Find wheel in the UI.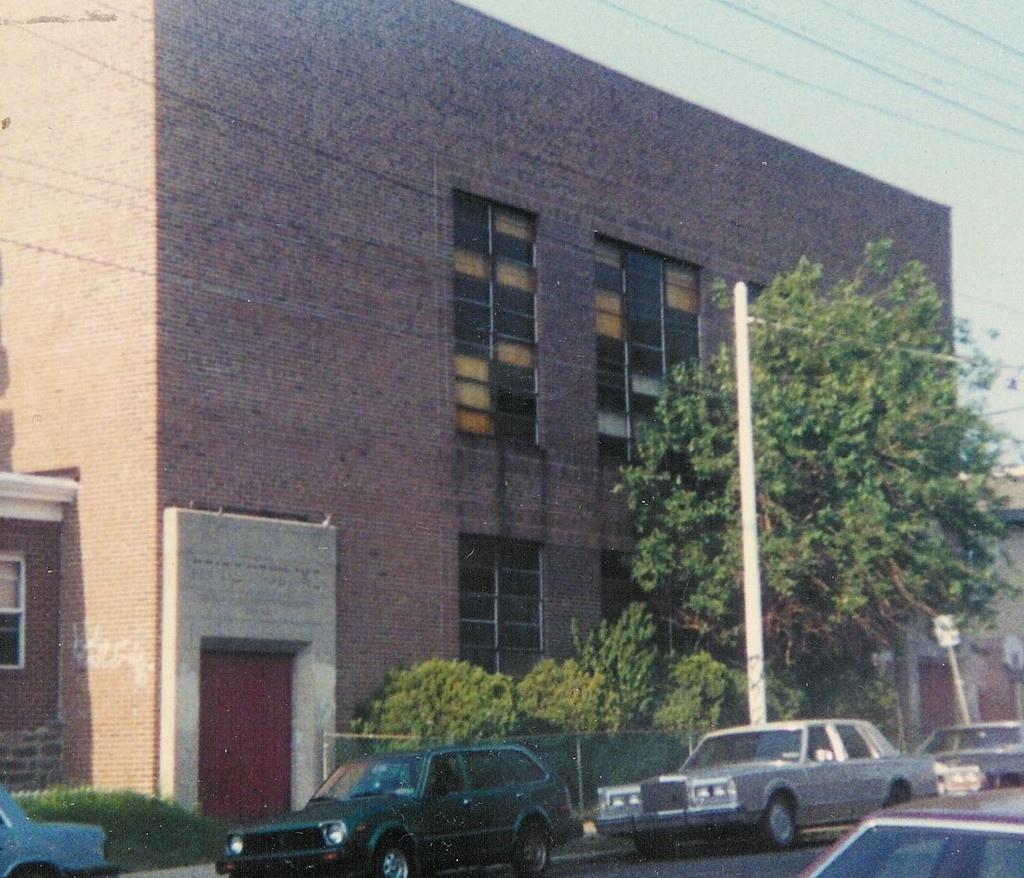
UI element at (510, 822, 547, 877).
